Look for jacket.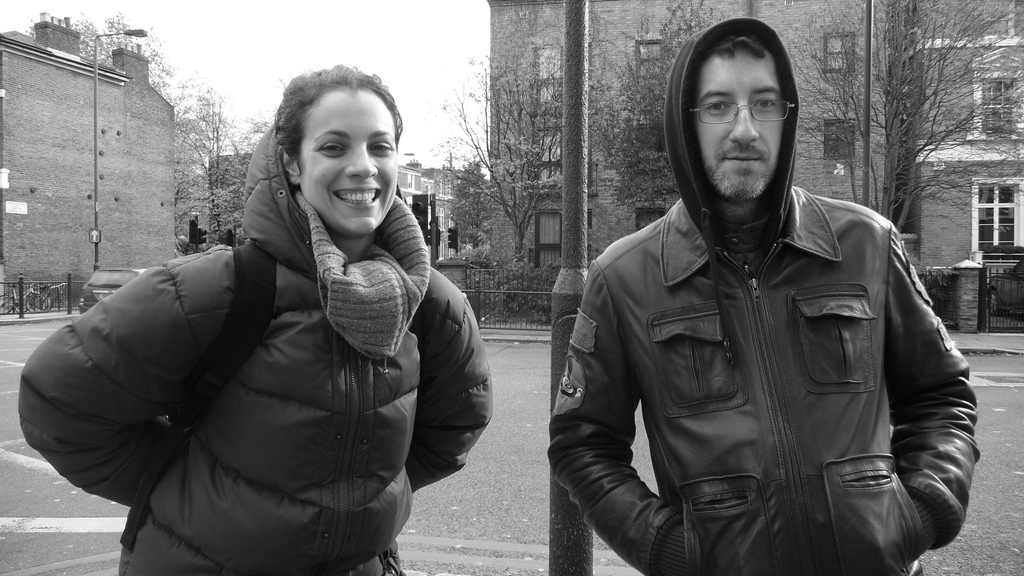
Found: Rect(564, 115, 976, 567).
